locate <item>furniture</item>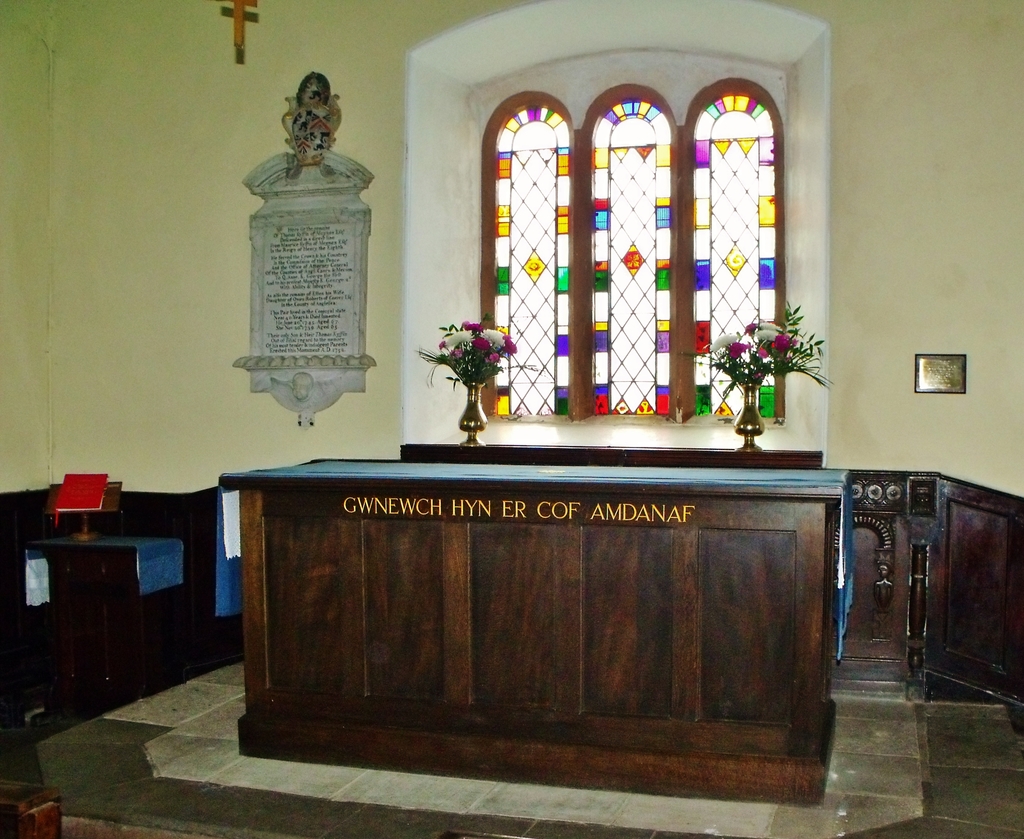
region(0, 489, 211, 838)
